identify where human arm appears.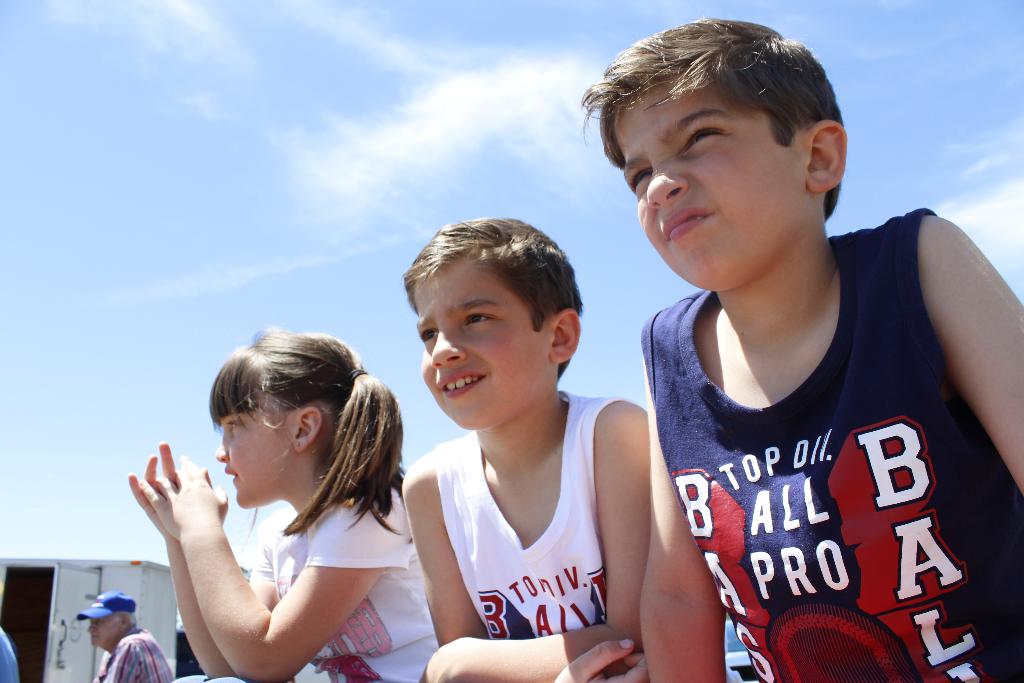
Appears at bbox=[416, 399, 645, 682].
